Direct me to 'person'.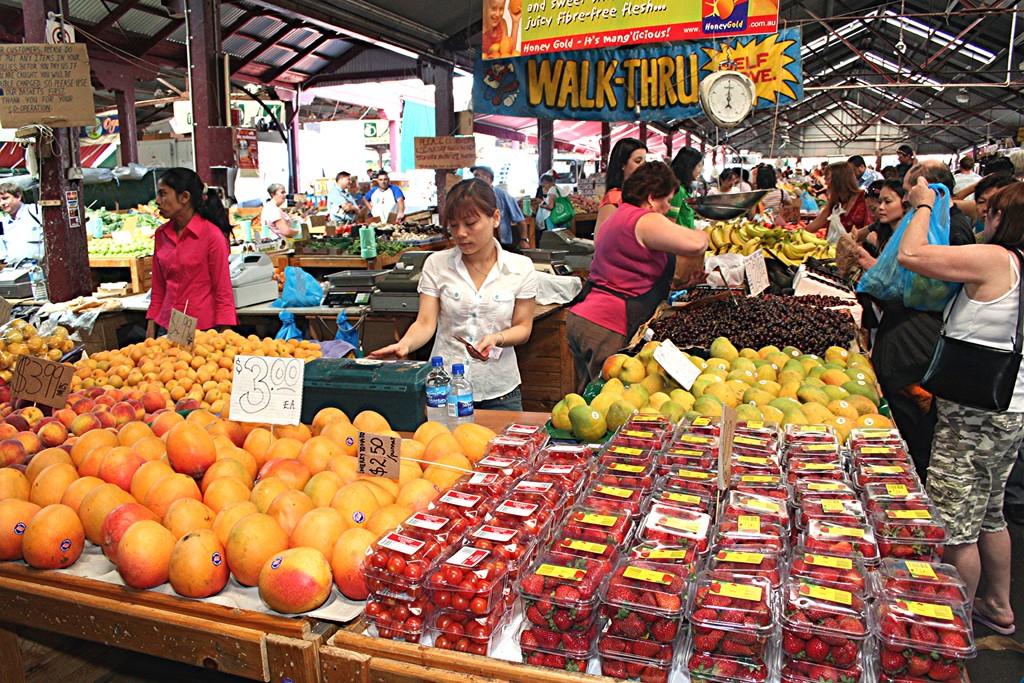
Direction: left=326, top=170, right=356, bottom=226.
